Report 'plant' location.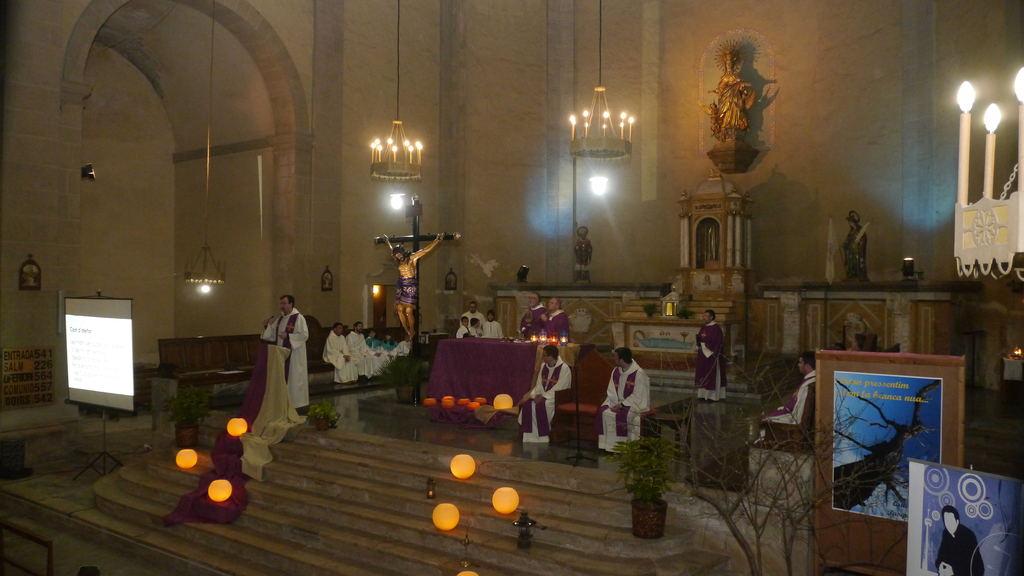
Report: l=165, t=385, r=219, b=435.
